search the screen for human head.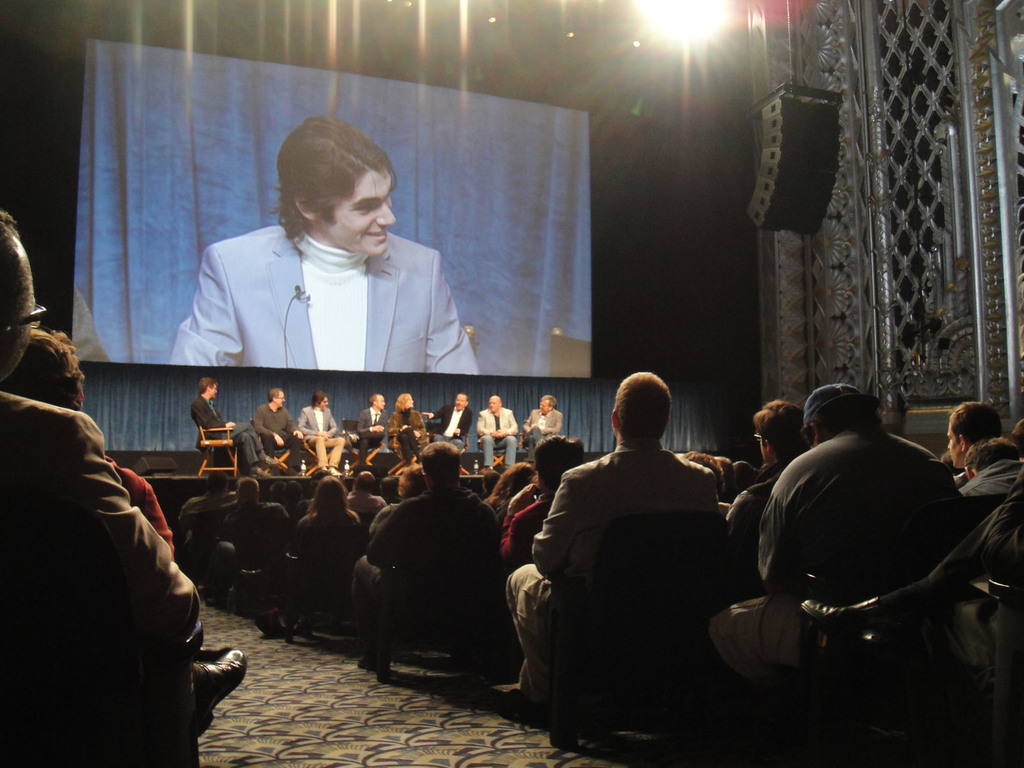
Found at bbox(729, 462, 755, 491).
